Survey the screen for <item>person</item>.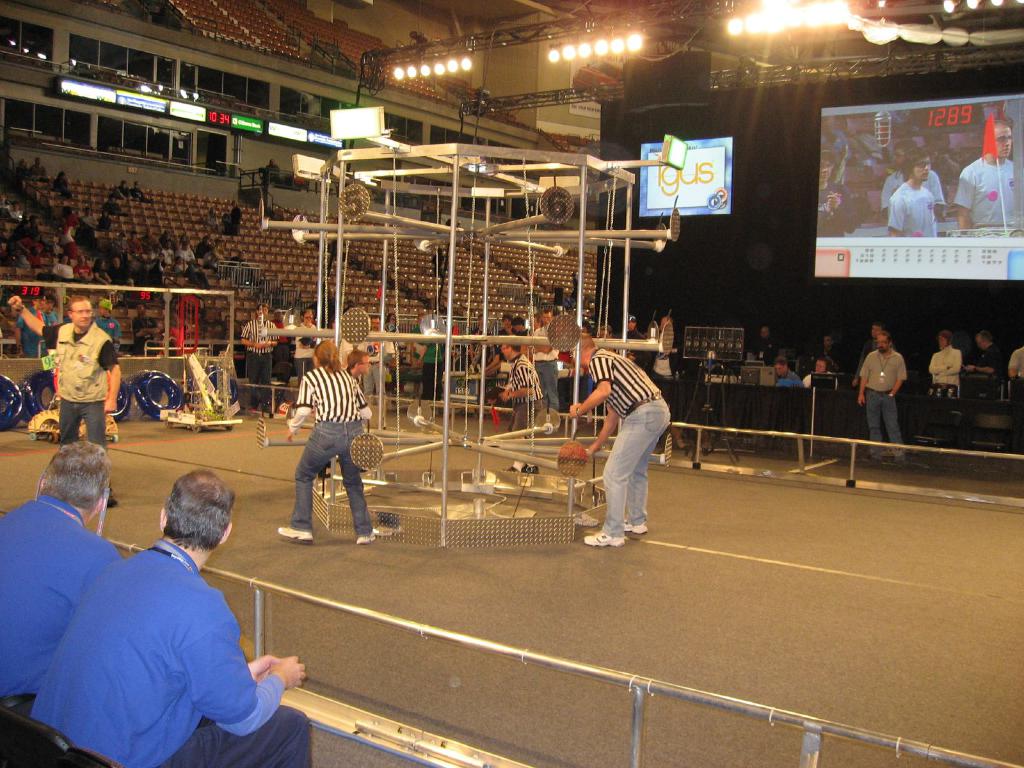
Survey found: left=928, top=327, right=963, bottom=397.
